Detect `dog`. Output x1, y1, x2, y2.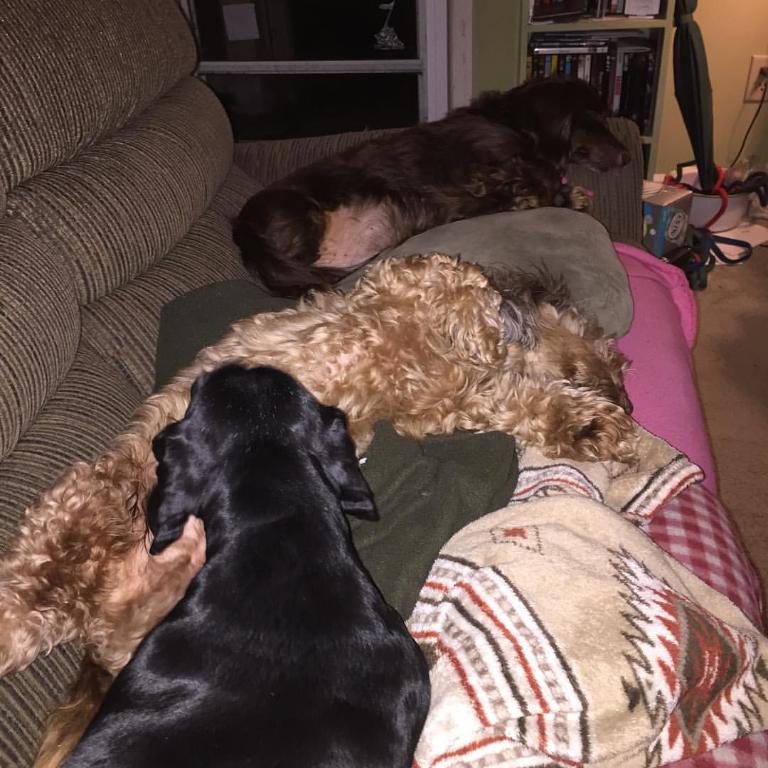
57, 360, 435, 767.
